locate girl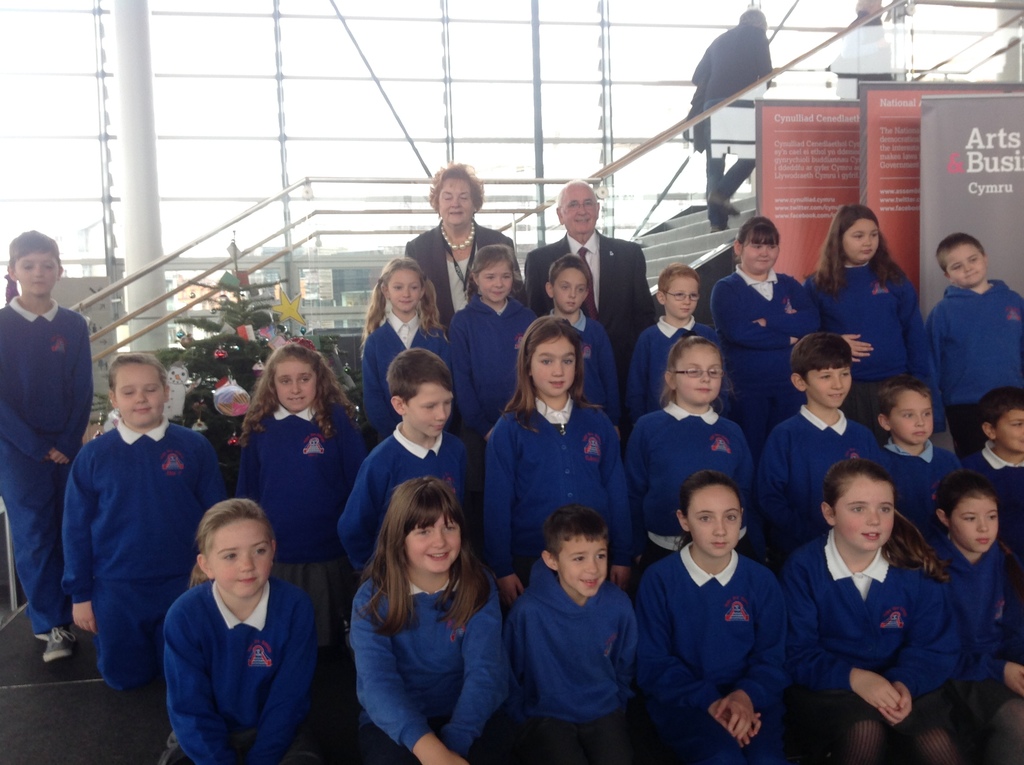
x1=490 y1=316 x2=633 y2=611
